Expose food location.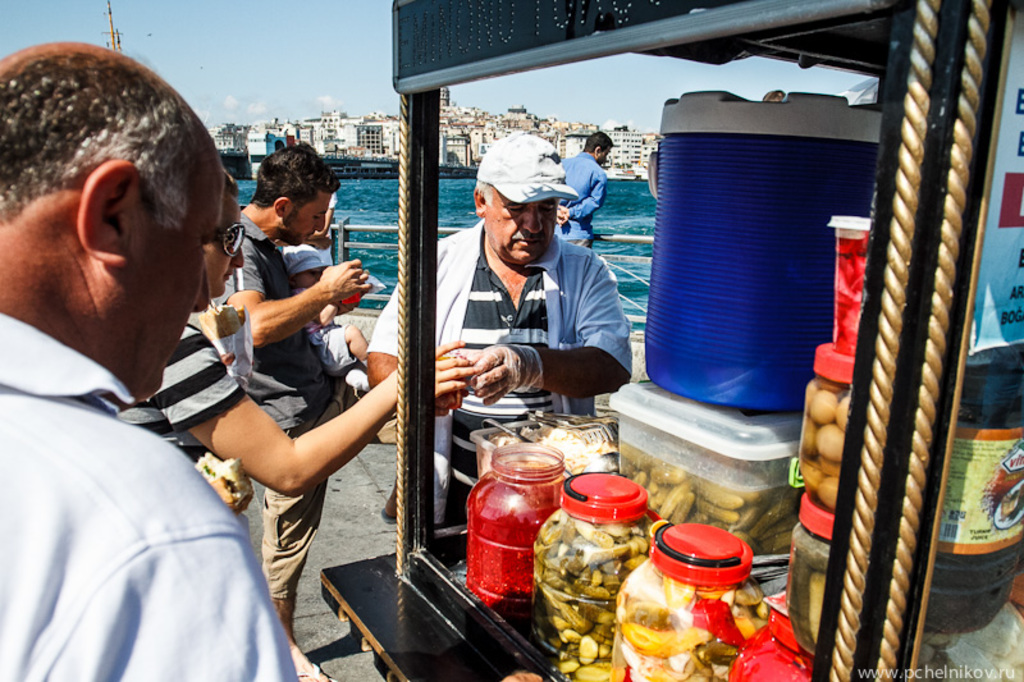
Exposed at [left=475, top=425, right=620, bottom=485].
